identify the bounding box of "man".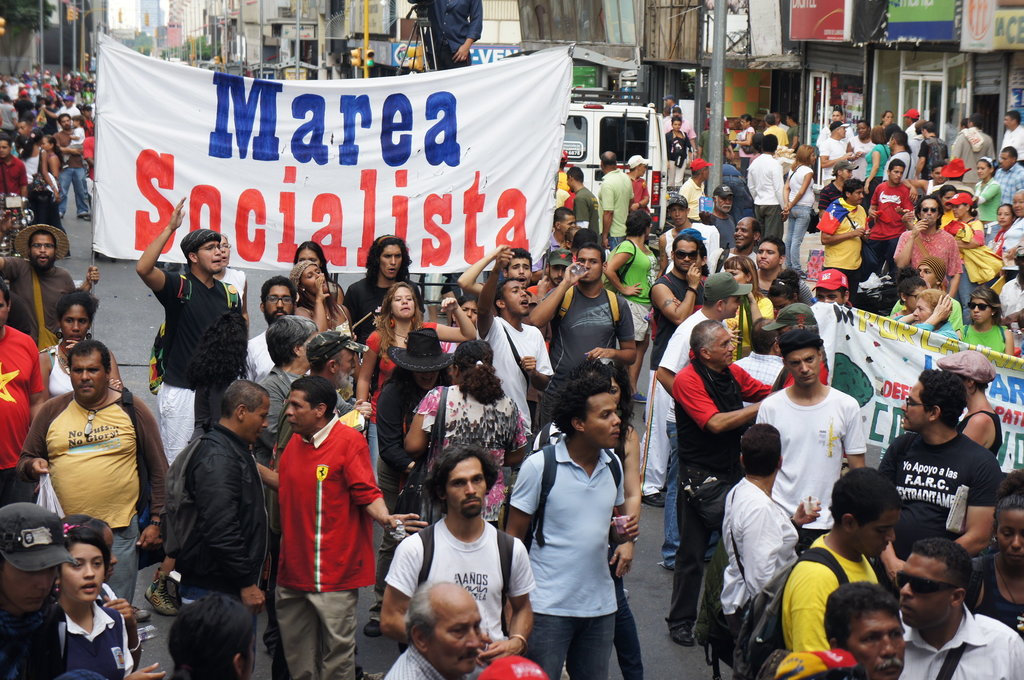
(x1=0, y1=203, x2=106, y2=347).
